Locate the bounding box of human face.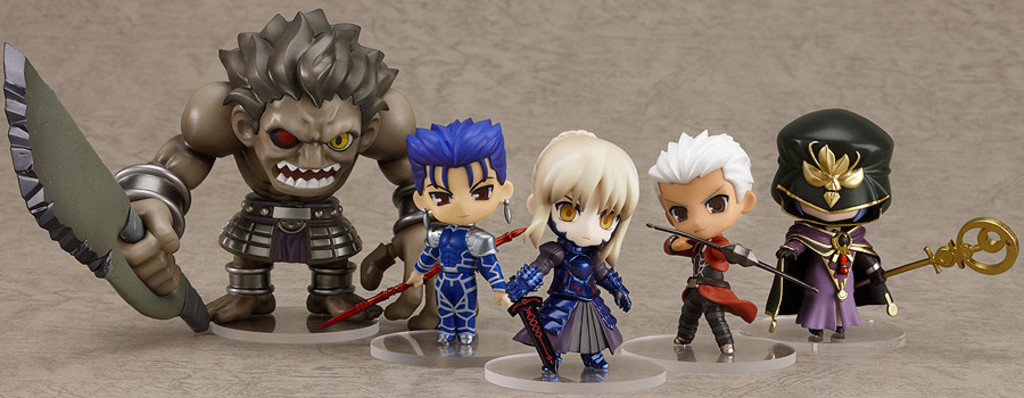
Bounding box: rect(547, 179, 624, 248).
